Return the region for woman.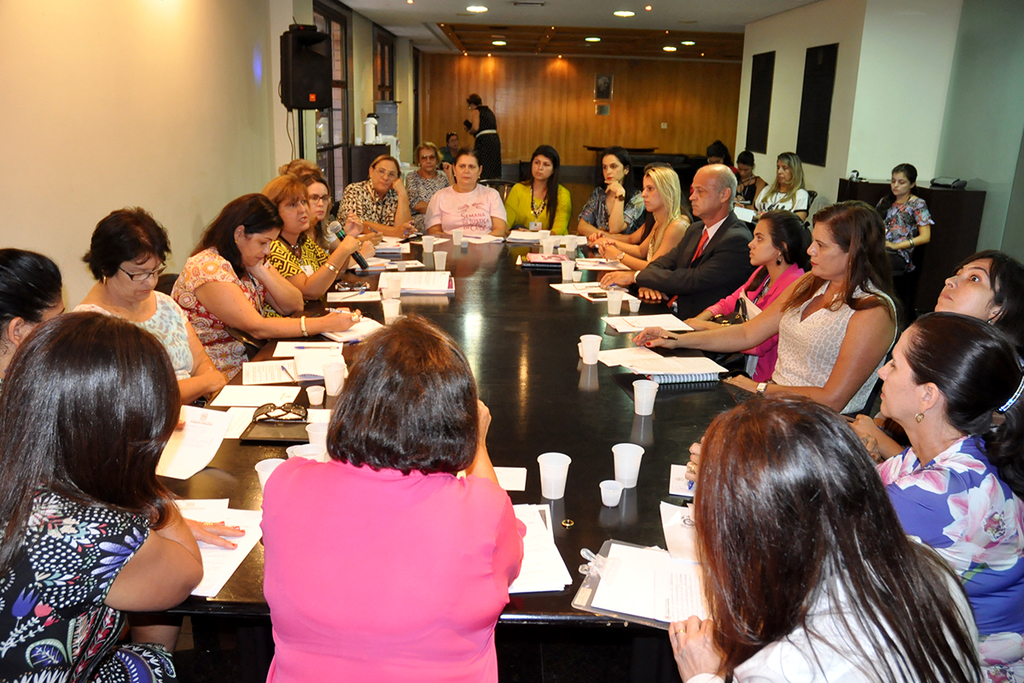
[x1=465, y1=98, x2=503, y2=178].
